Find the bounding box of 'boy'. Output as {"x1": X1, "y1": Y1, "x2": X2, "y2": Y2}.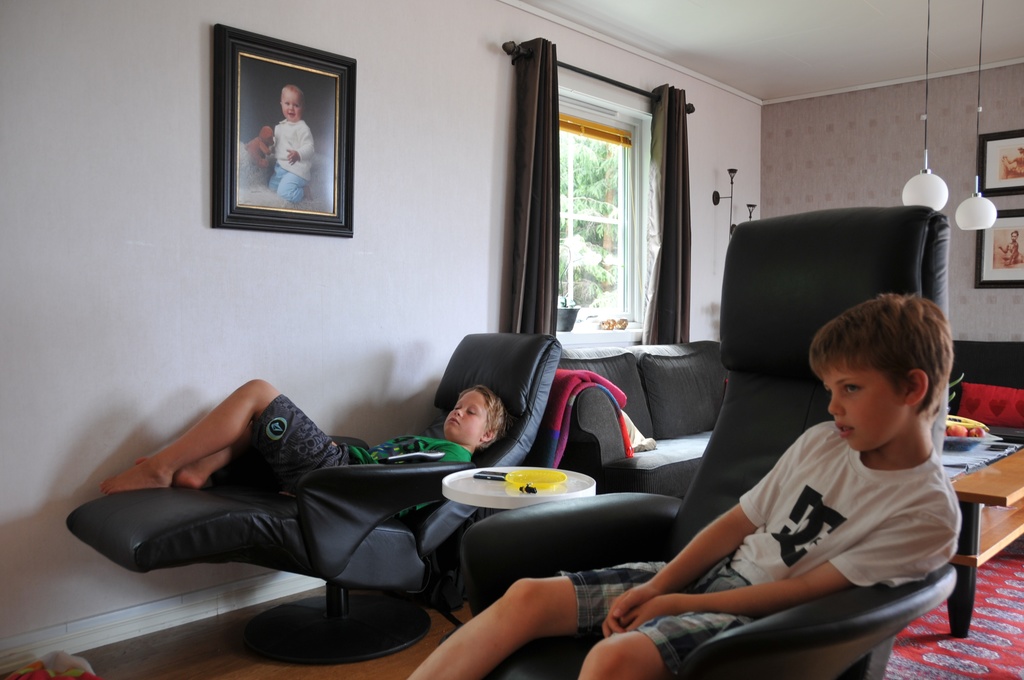
{"x1": 410, "y1": 291, "x2": 957, "y2": 679}.
